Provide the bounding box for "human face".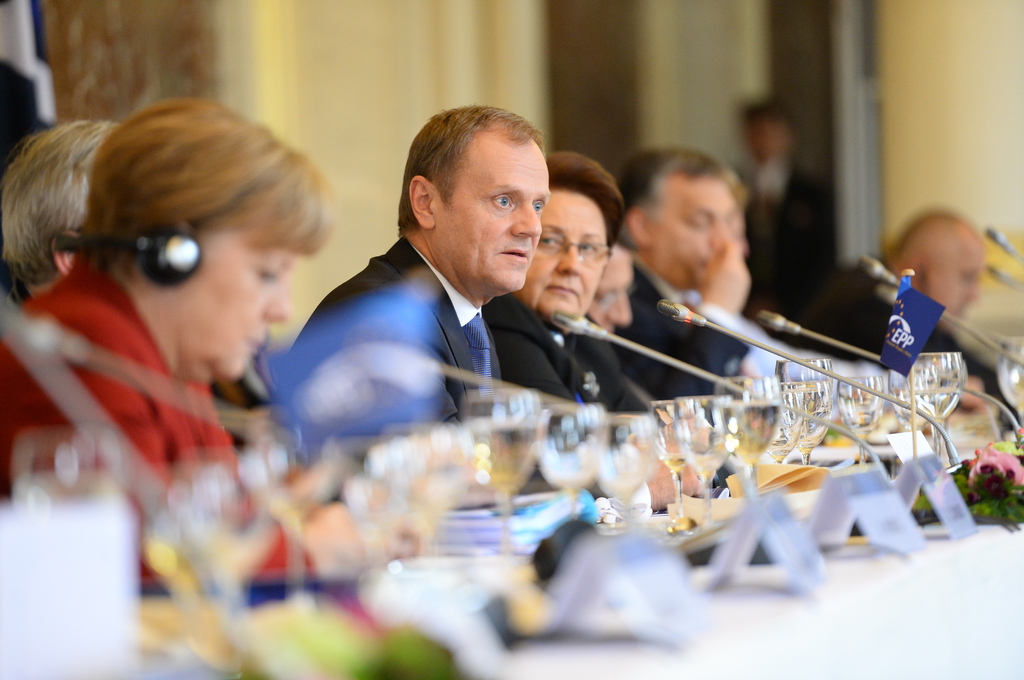
[left=591, top=254, right=634, bottom=334].
